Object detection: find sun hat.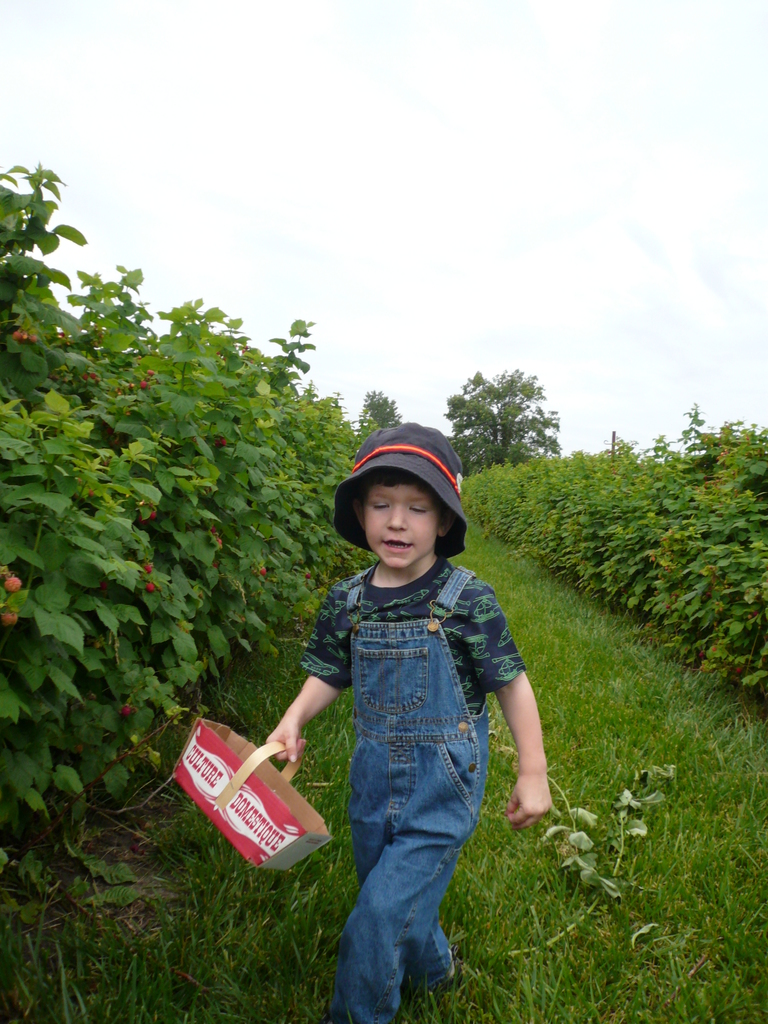
l=328, t=421, r=472, b=566.
